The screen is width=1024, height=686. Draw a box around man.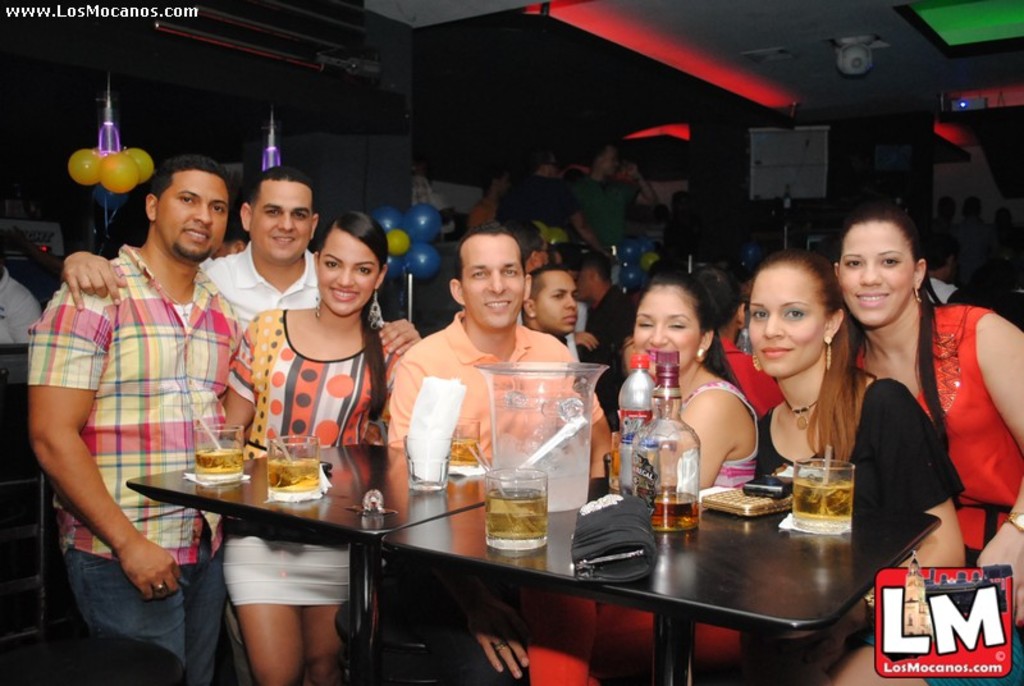
<box>26,151,251,685</box>.
